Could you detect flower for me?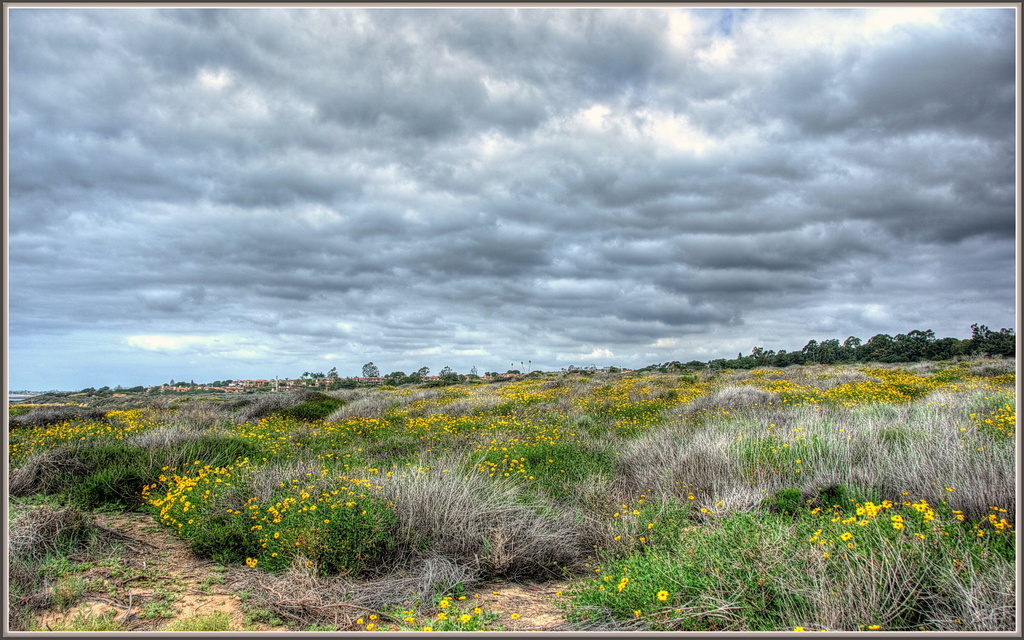
Detection result: bbox=(659, 593, 669, 602).
